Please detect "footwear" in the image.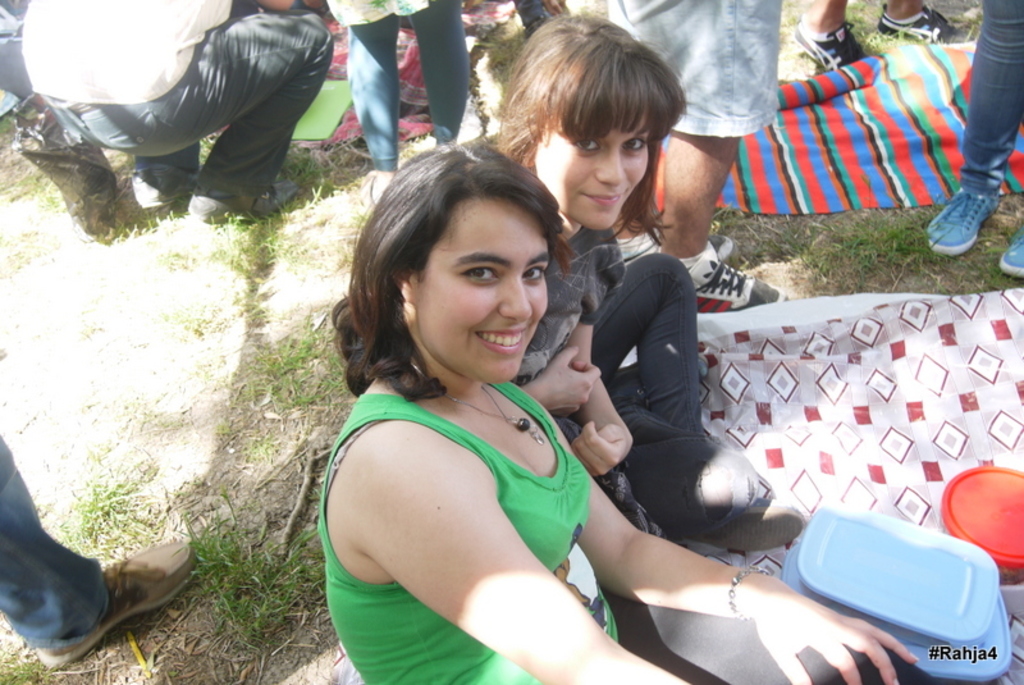
region(131, 173, 193, 211).
